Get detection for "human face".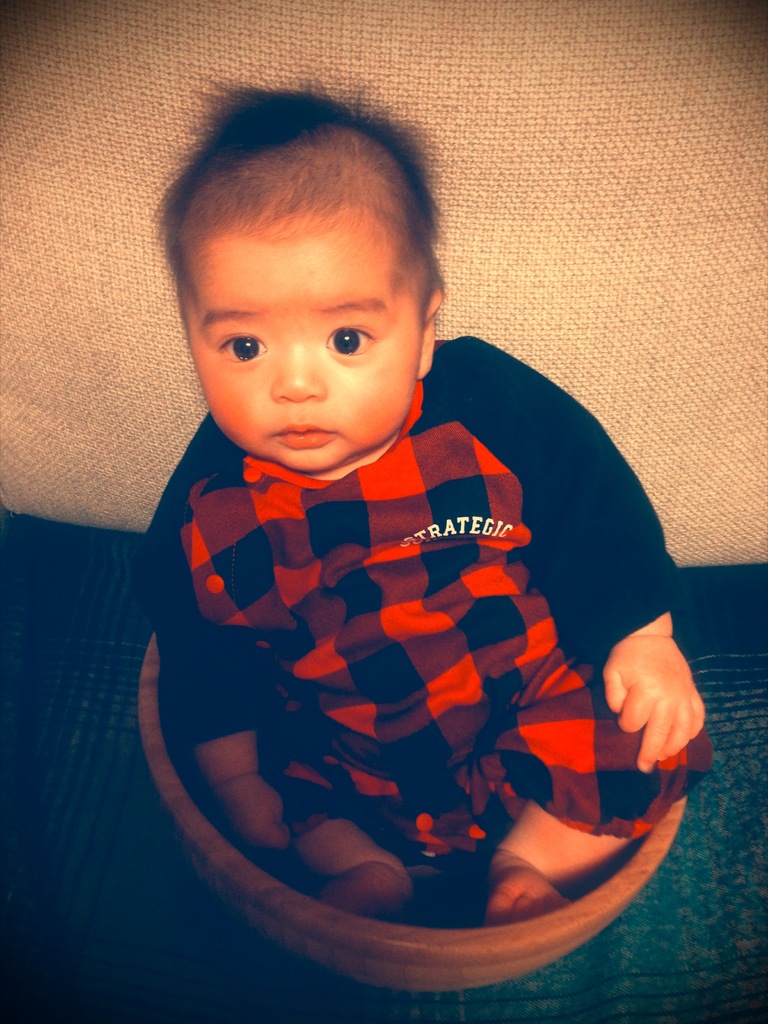
Detection: (x1=182, y1=214, x2=420, y2=467).
